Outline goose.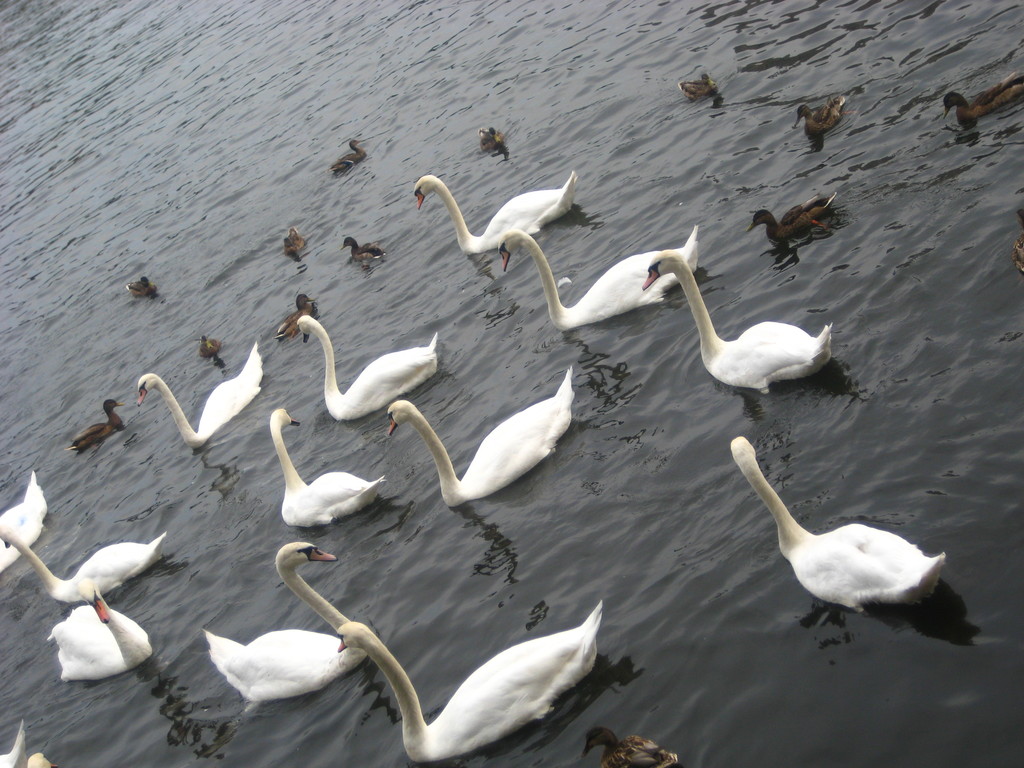
Outline: left=749, top=188, right=828, bottom=244.
